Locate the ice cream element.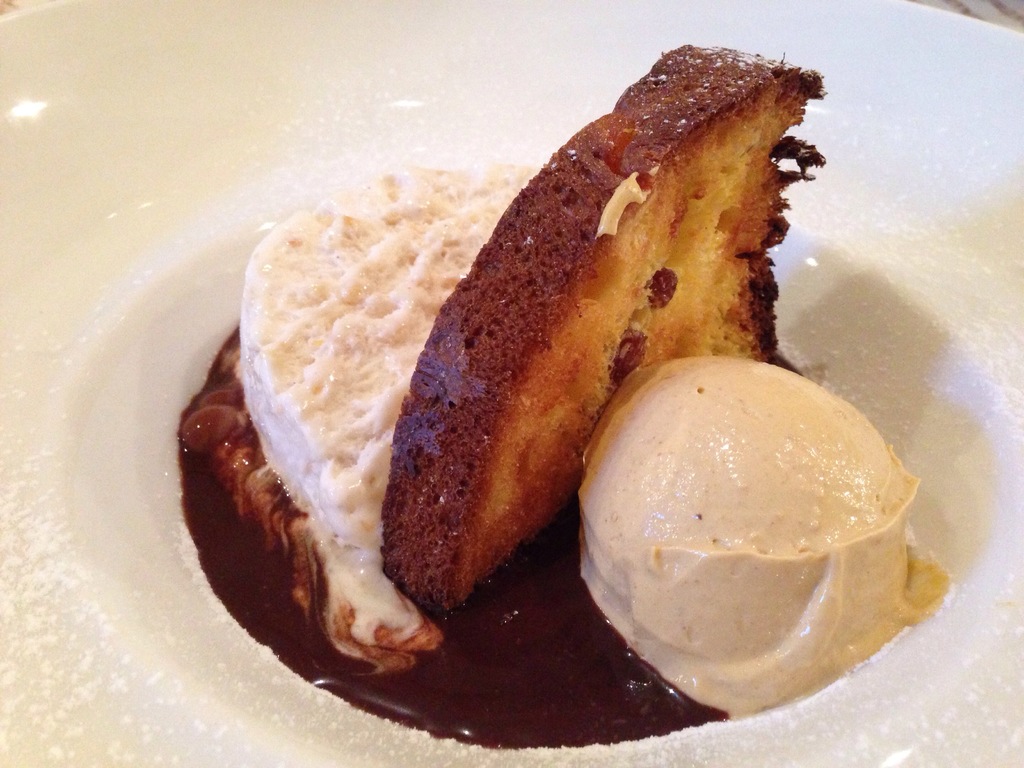
Element bbox: 580/351/922/722.
